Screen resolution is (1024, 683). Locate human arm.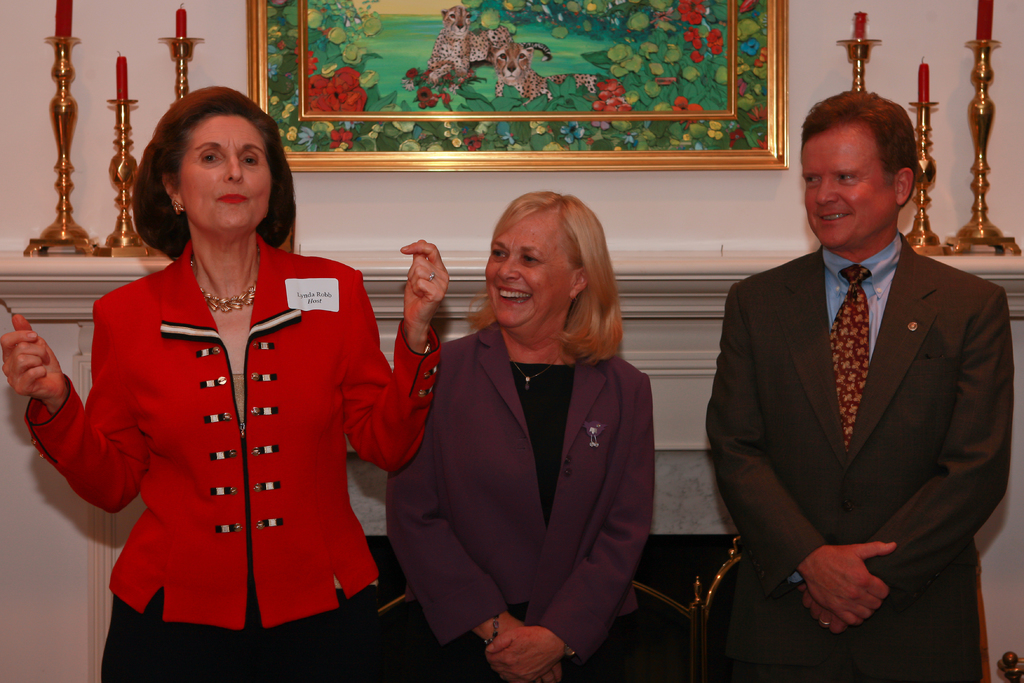
l=381, t=343, r=554, b=662.
